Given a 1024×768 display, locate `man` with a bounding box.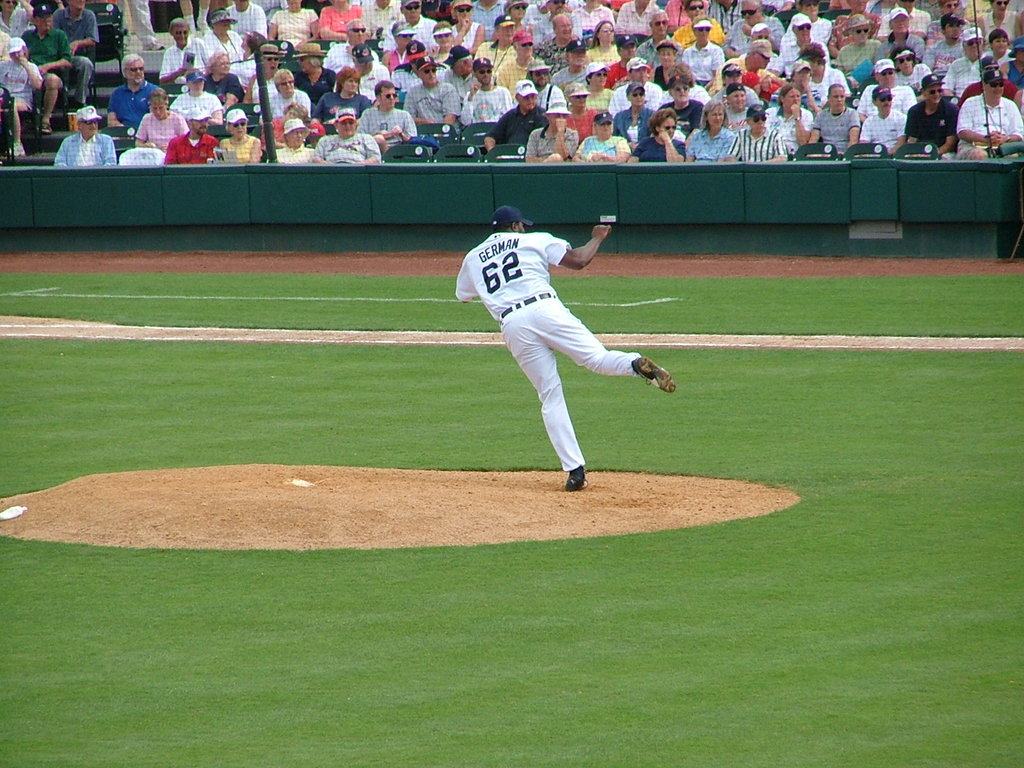
Located: crop(478, 42, 529, 127).
